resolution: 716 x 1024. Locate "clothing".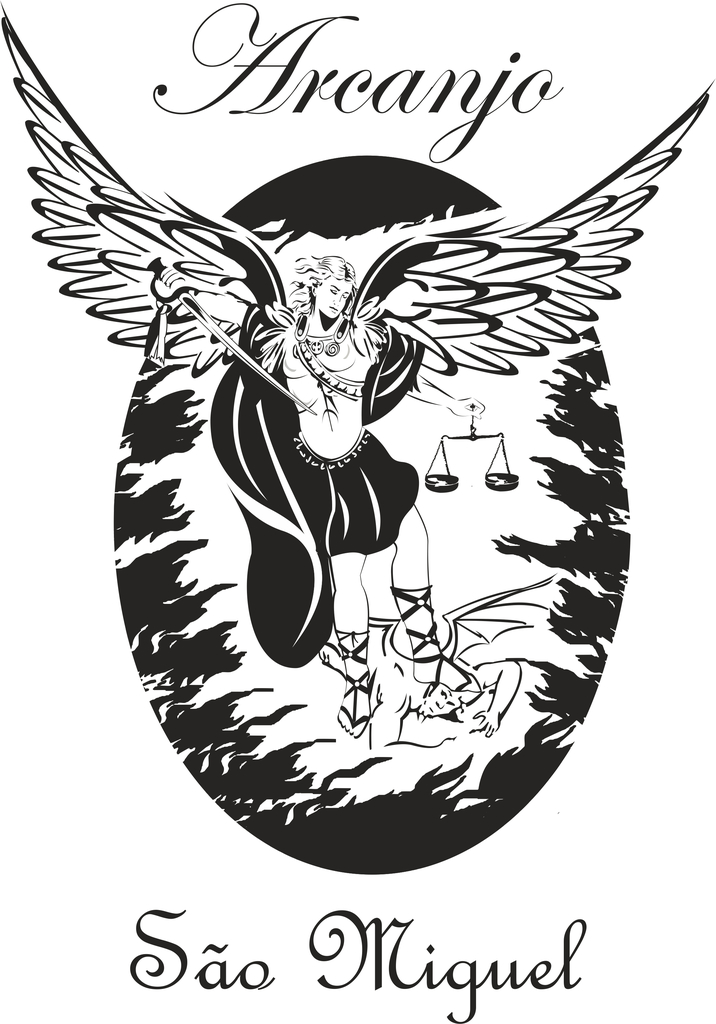
crop(271, 316, 423, 554).
